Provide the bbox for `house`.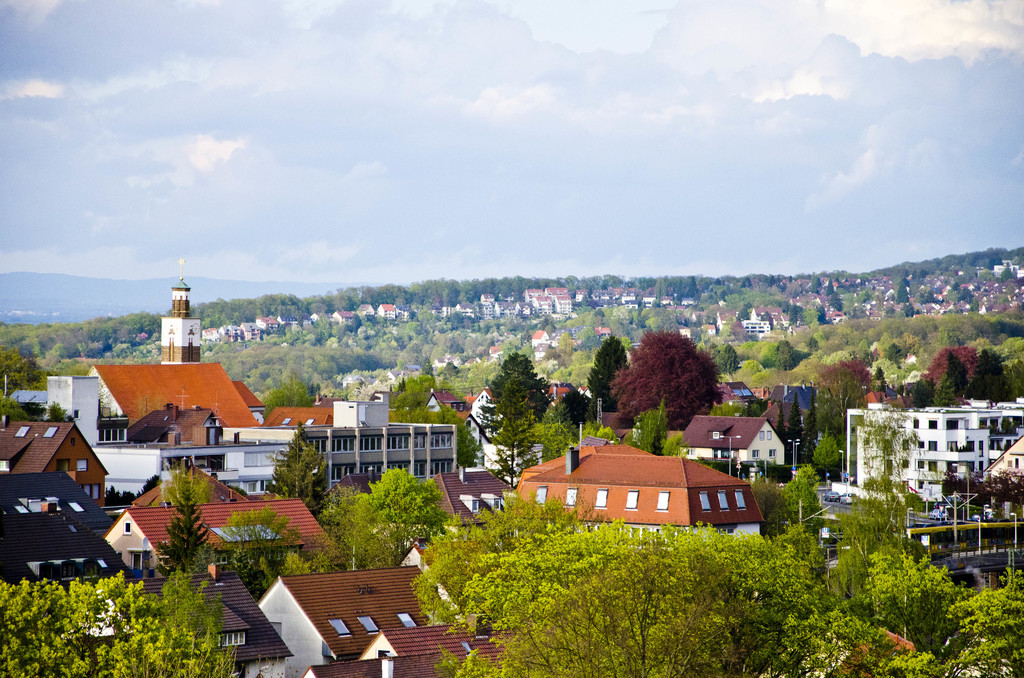
<bbox>0, 530, 130, 595</bbox>.
